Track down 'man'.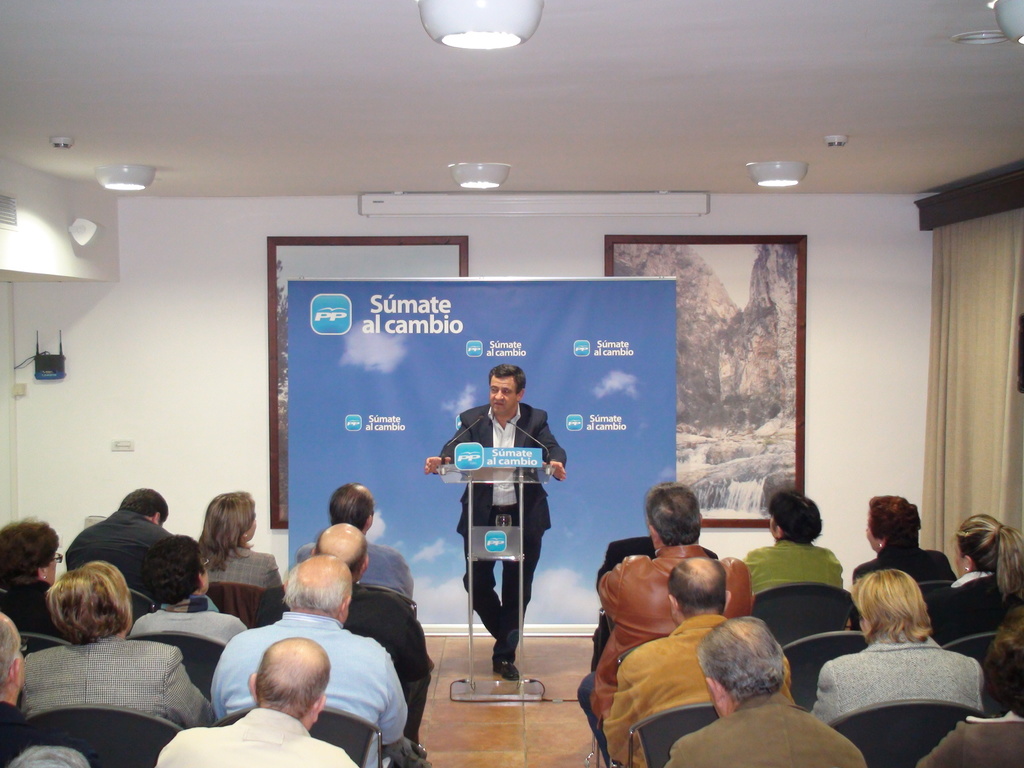
Tracked to bbox=[65, 488, 168, 598].
